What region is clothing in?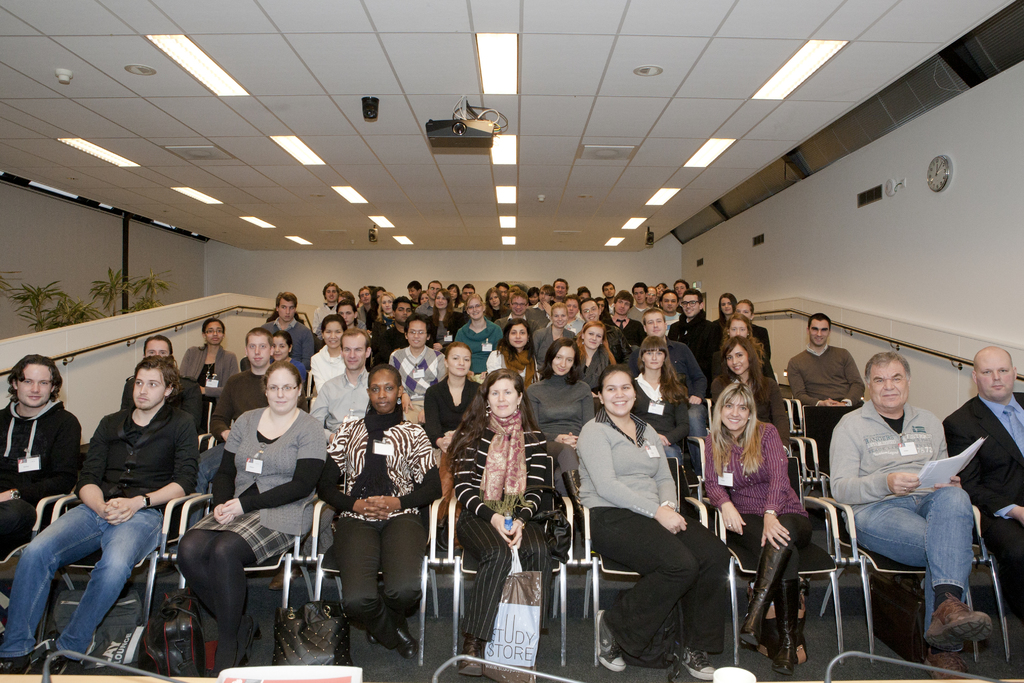
424, 377, 479, 443.
